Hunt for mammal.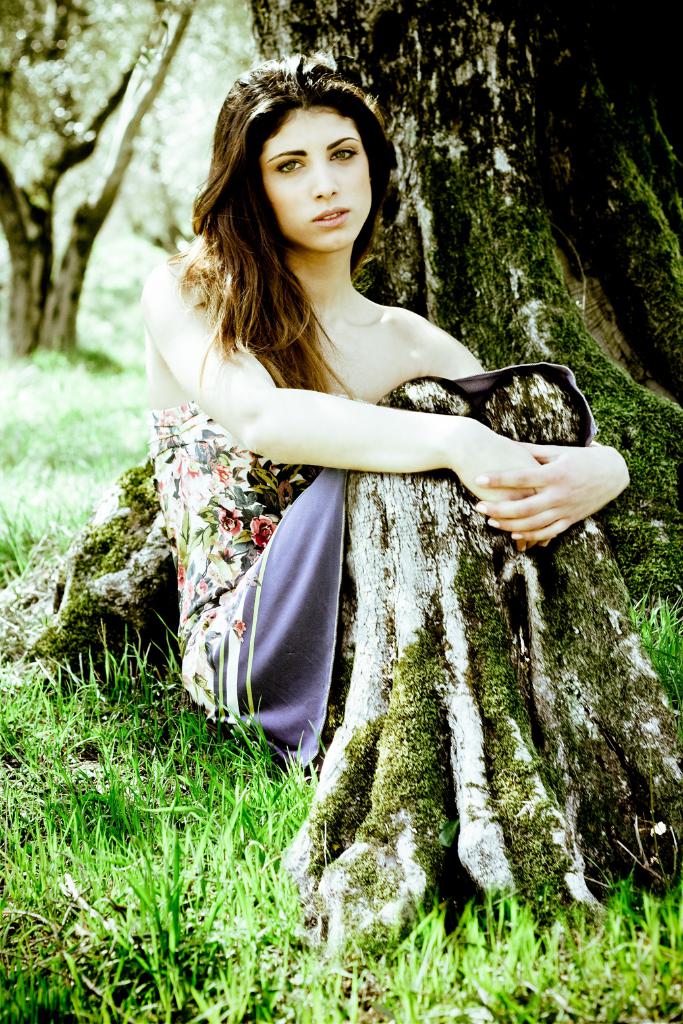
Hunted down at [x1=153, y1=89, x2=615, y2=918].
